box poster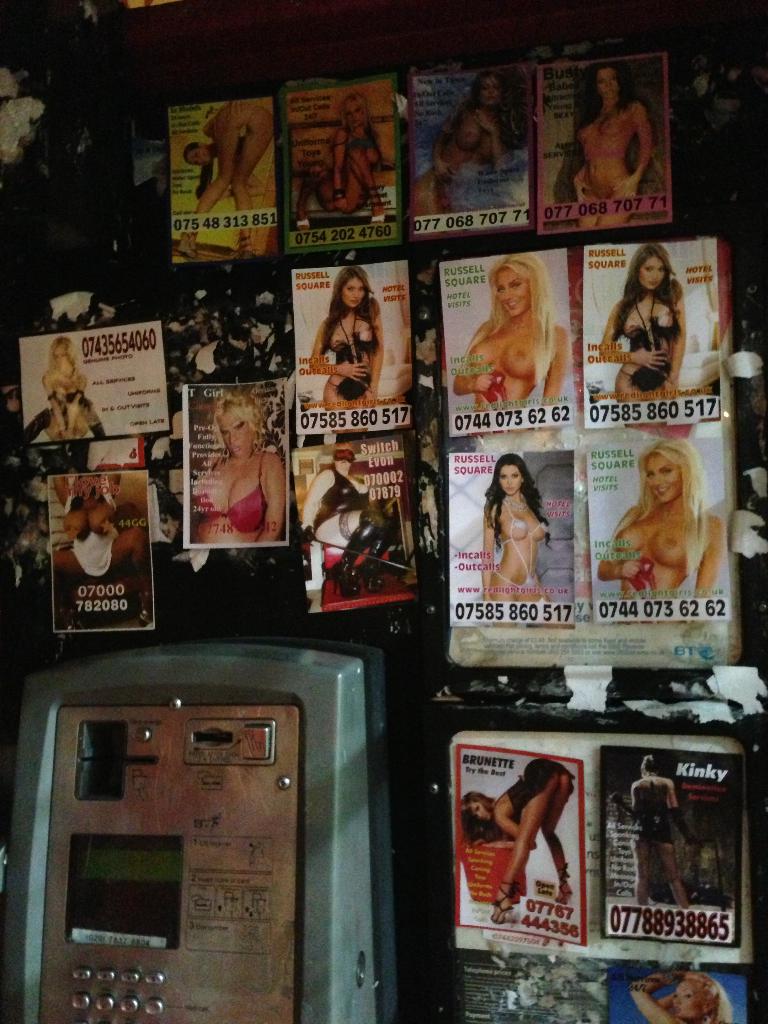
l=535, t=45, r=675, b=232
